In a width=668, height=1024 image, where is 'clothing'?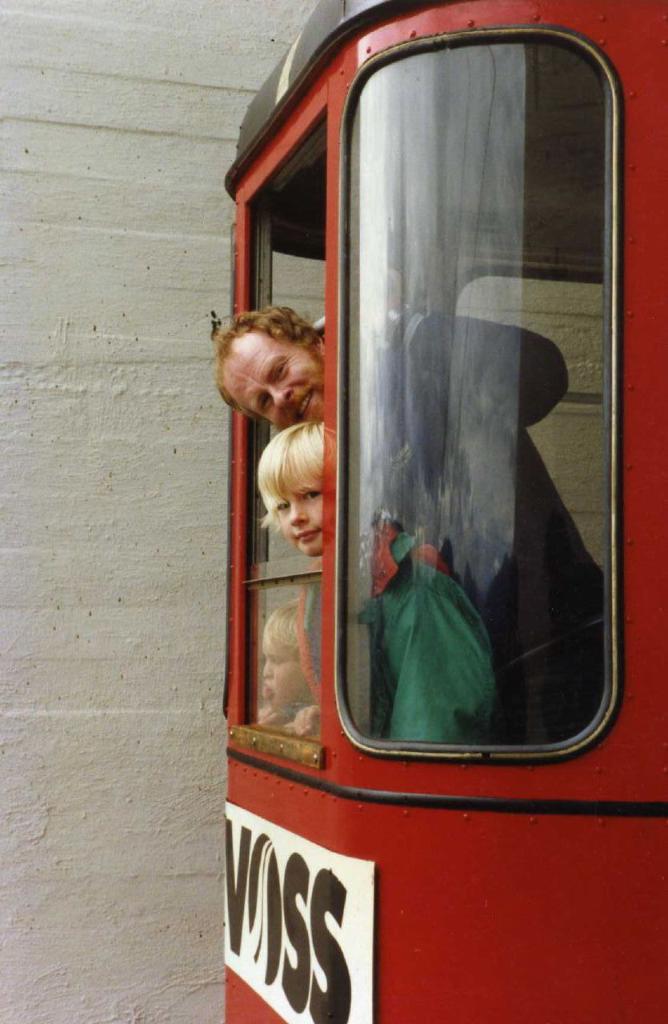
[360, 307, 601, 737].
